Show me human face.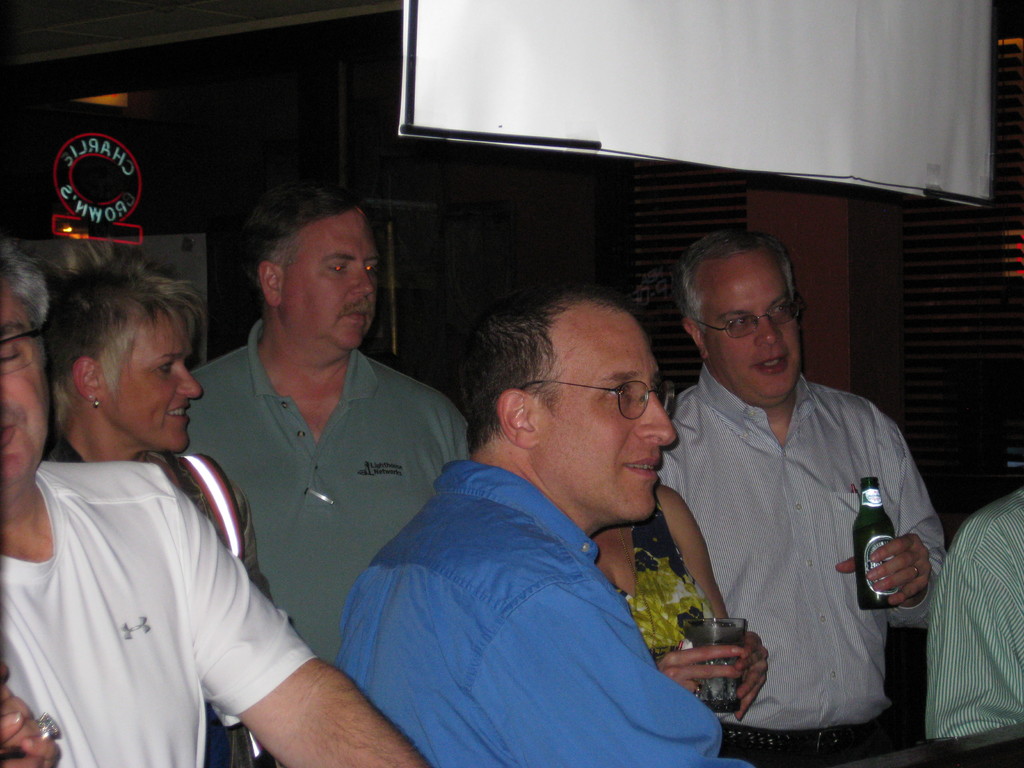
human face is here: <region>702, 258, 804, 406</region>.
